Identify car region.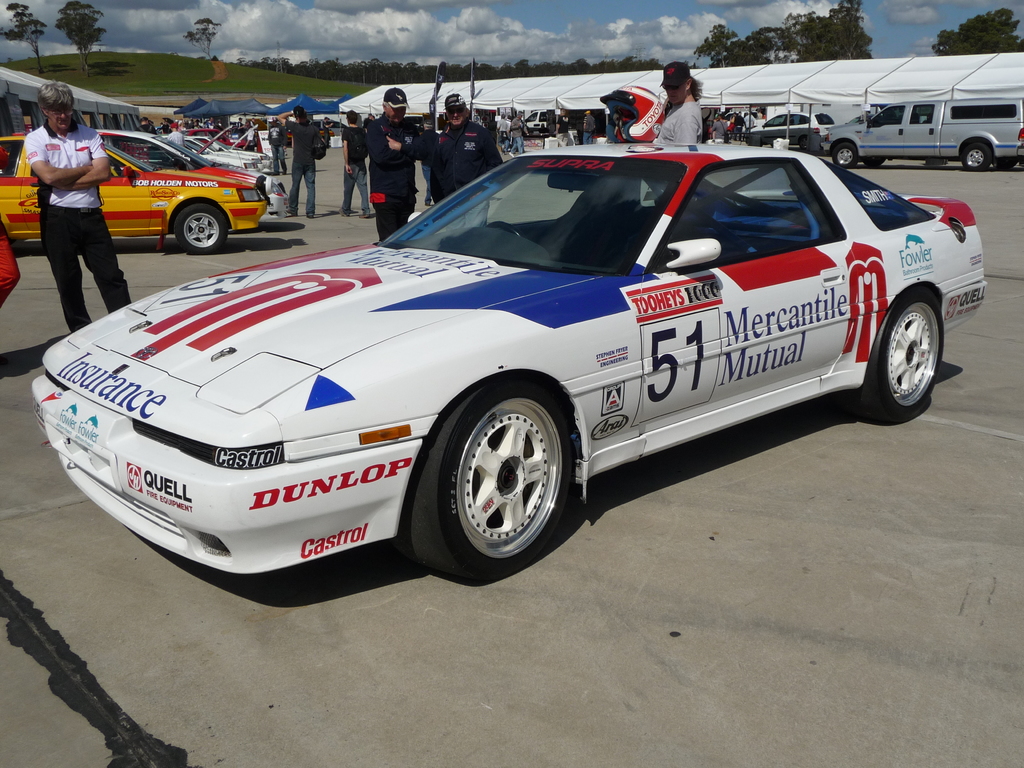
Region: (0, 132, 266, 255).
